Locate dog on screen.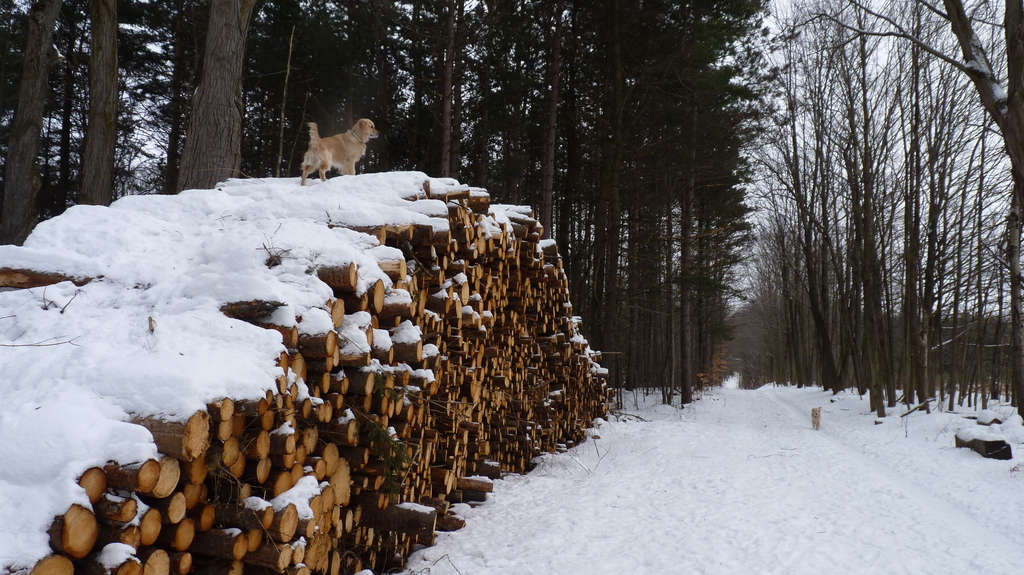
On screen at locate(305, 118, 378, 185).
